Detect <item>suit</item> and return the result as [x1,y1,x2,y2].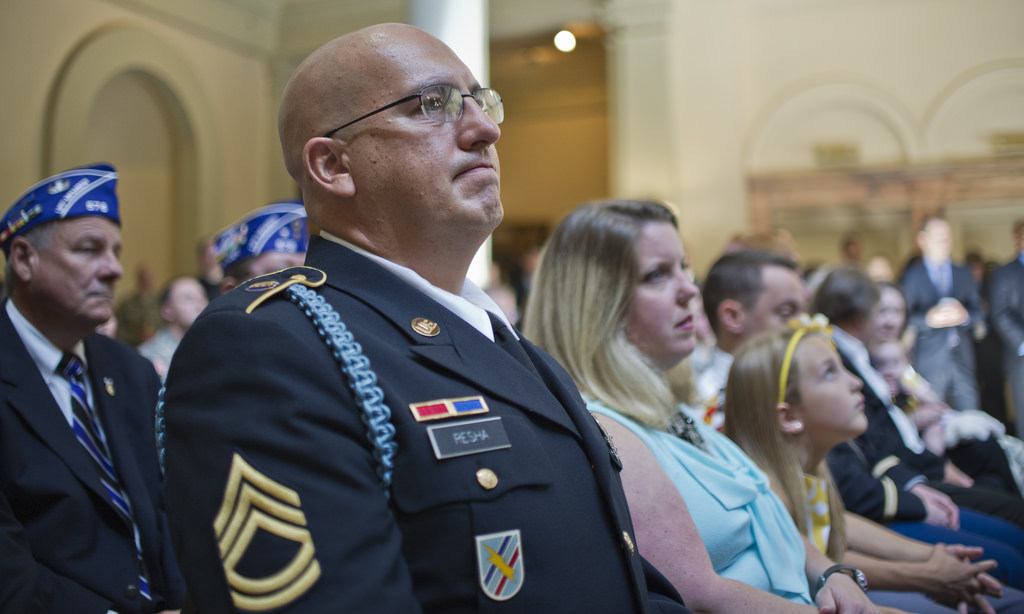
[828,317,1023,519].
